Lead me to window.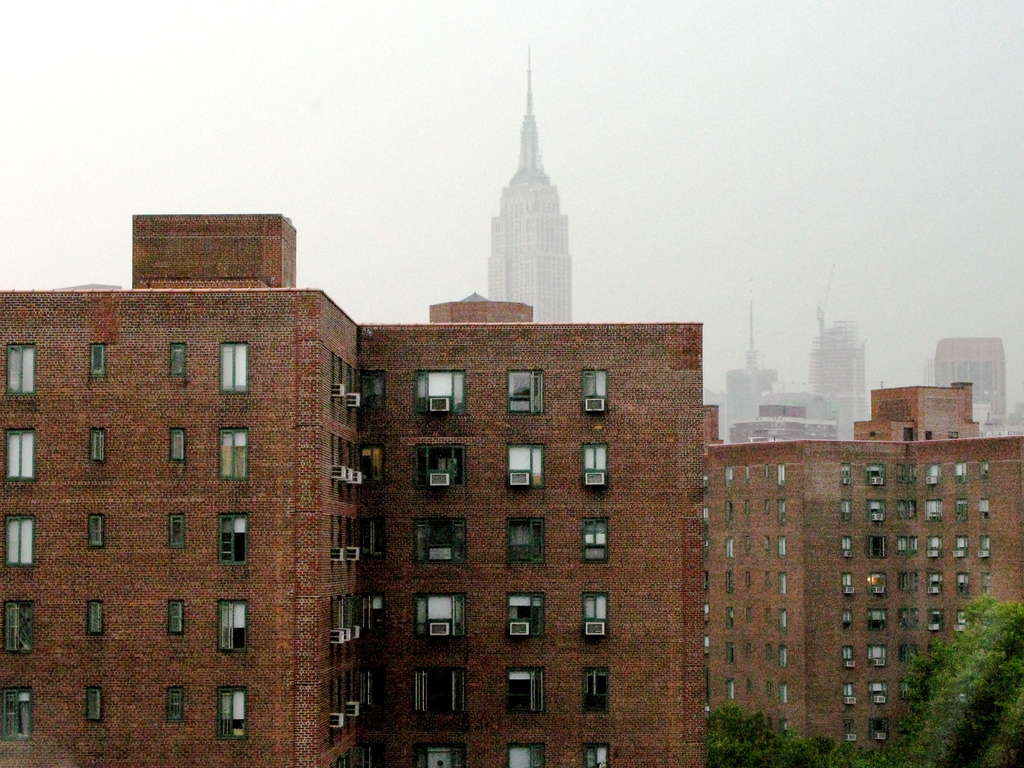
Lead to select_region(214, 601, 245, 654).
